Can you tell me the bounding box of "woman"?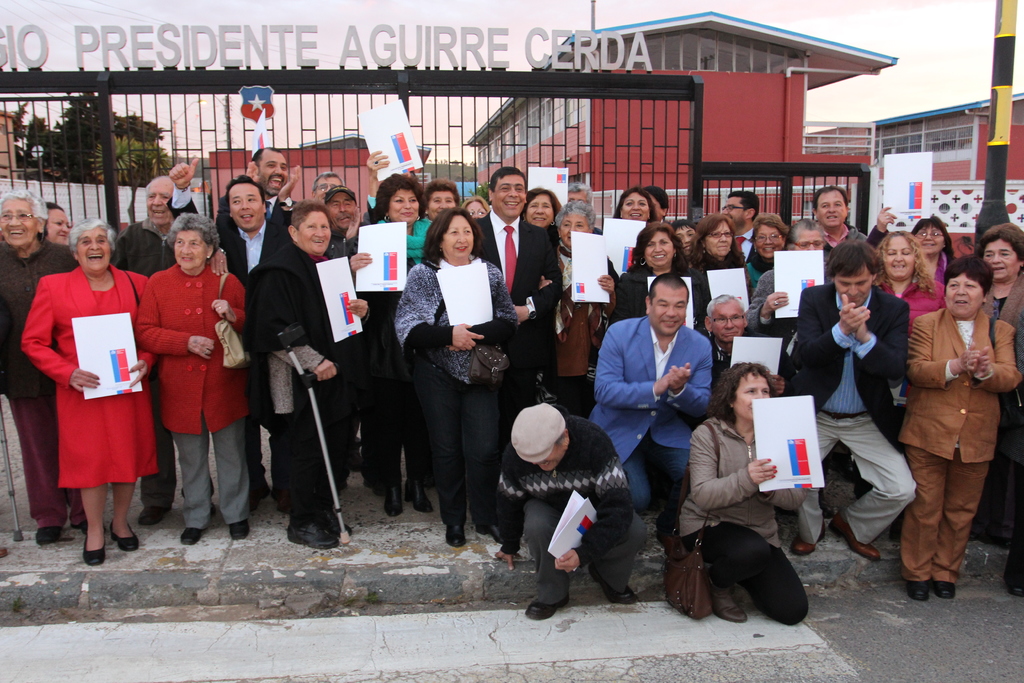
BBox(0, 190, 82, 547).
